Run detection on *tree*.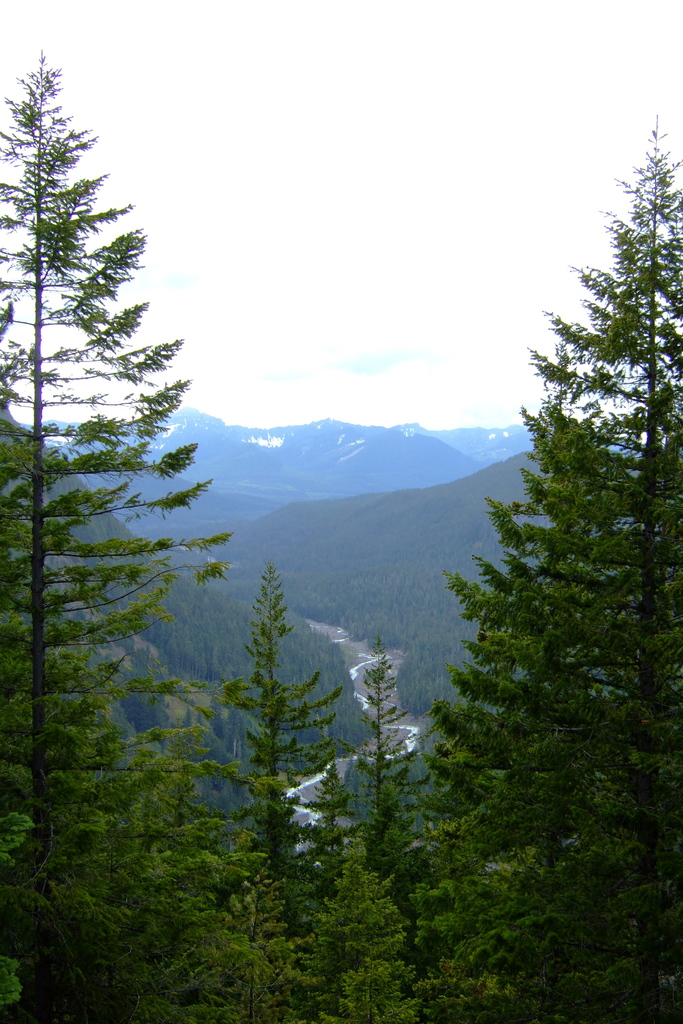
Result: x1=358, y1=634, x2=425, y2=844.
